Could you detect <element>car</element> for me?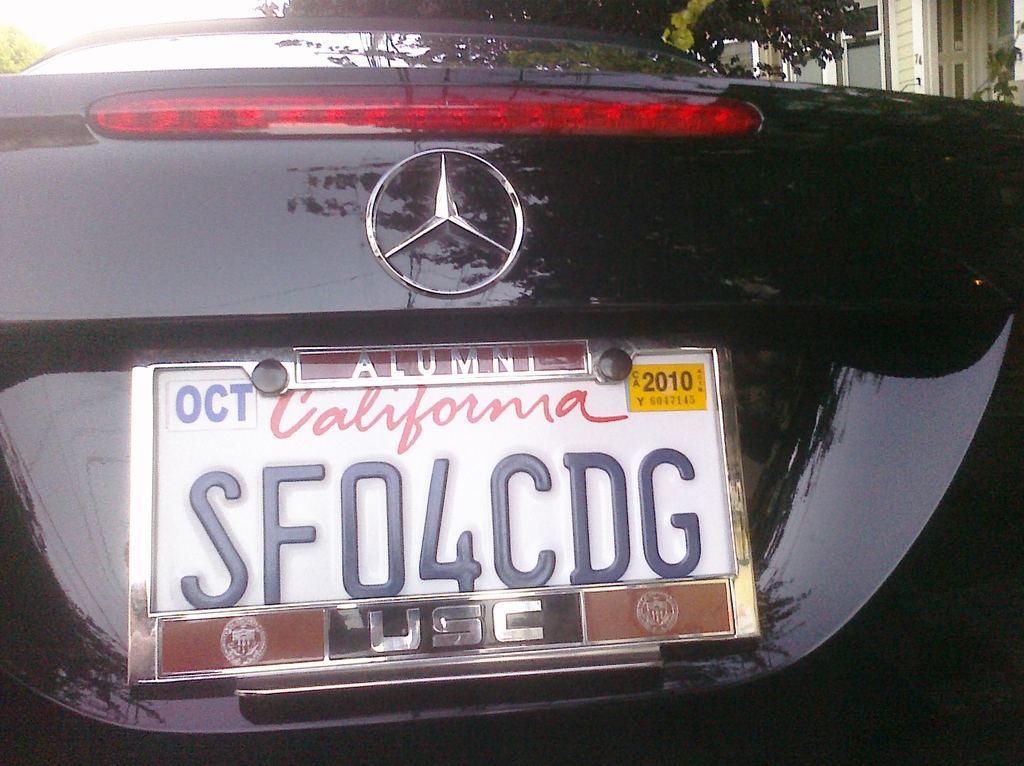
Detection result: bbox=[0, 9, 1023, 765].
